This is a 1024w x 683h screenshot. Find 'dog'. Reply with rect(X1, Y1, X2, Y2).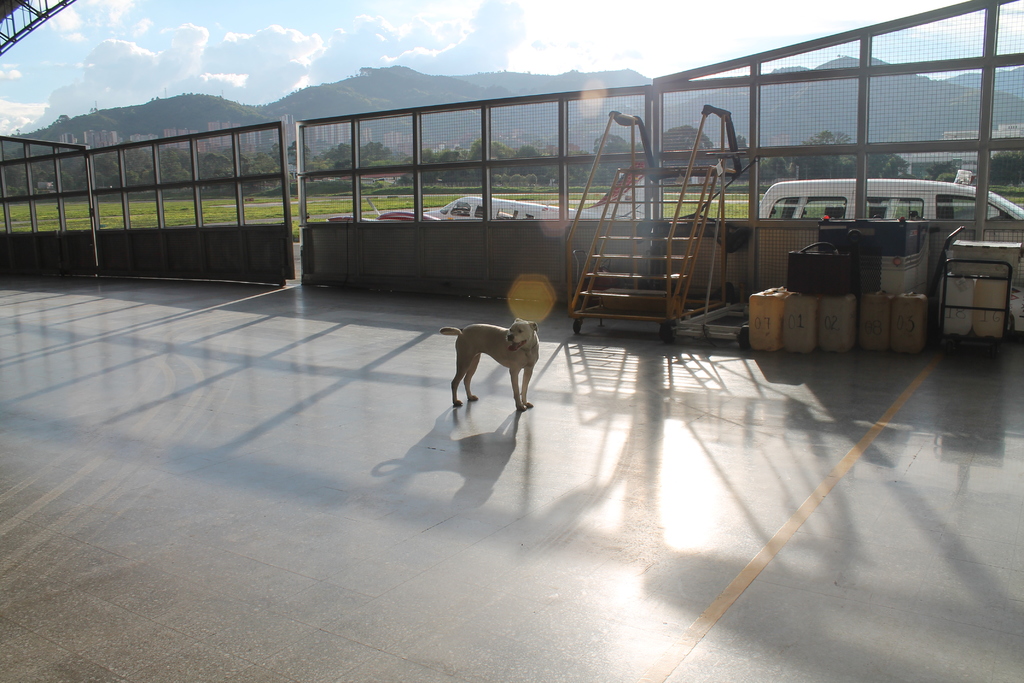
rect(440, 316, 540, 413).
